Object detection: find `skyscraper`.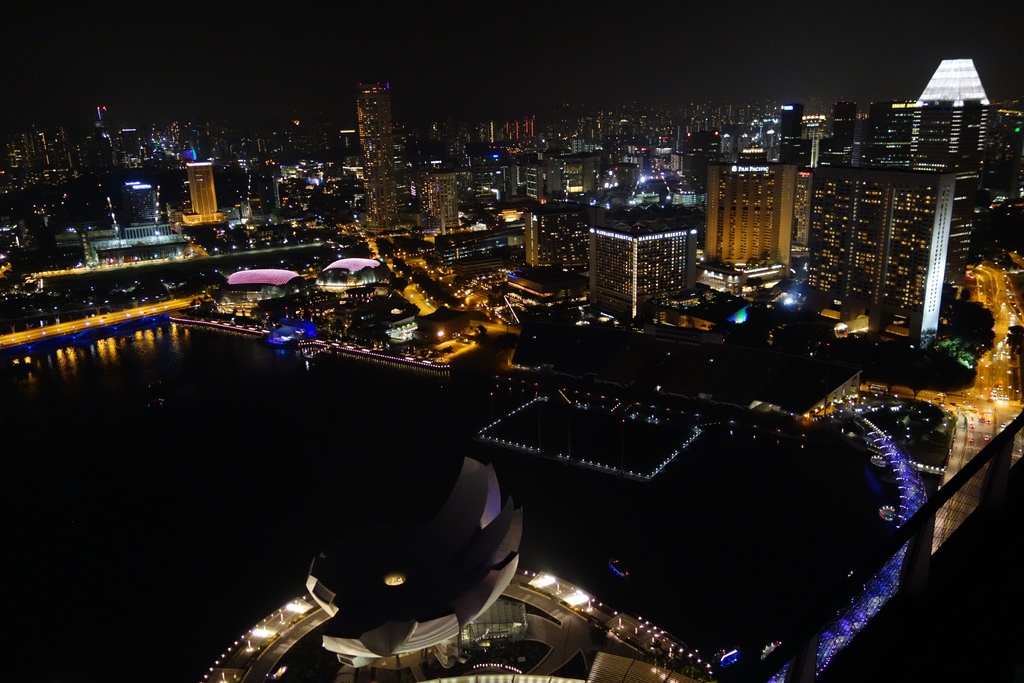
Rect(285, 119, 333, 163).
